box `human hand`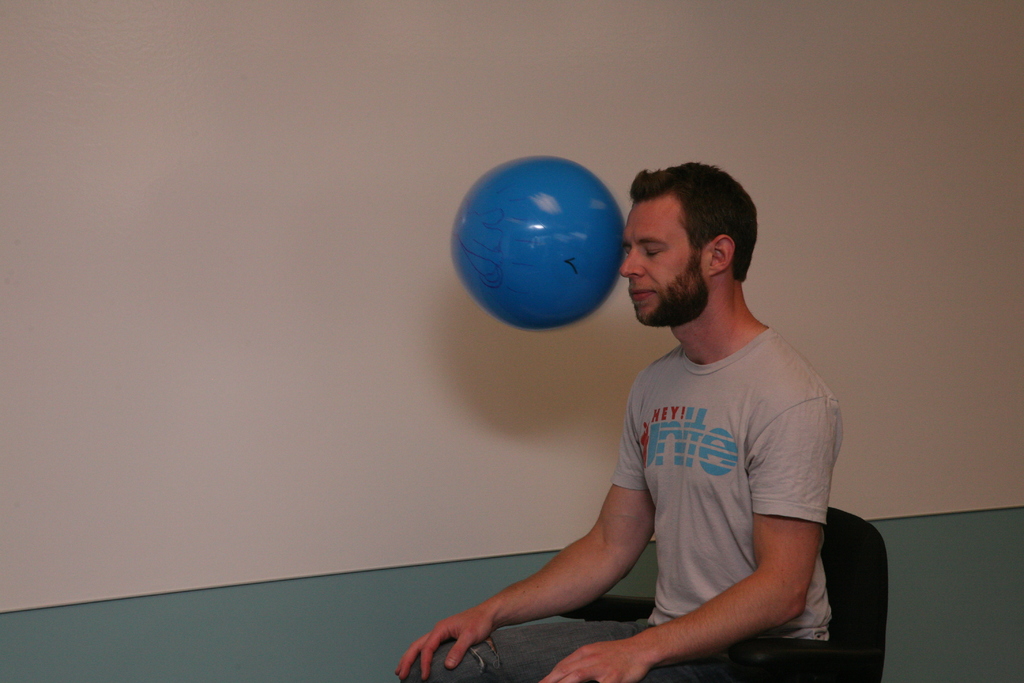
box(539, 637, 653, 682)
